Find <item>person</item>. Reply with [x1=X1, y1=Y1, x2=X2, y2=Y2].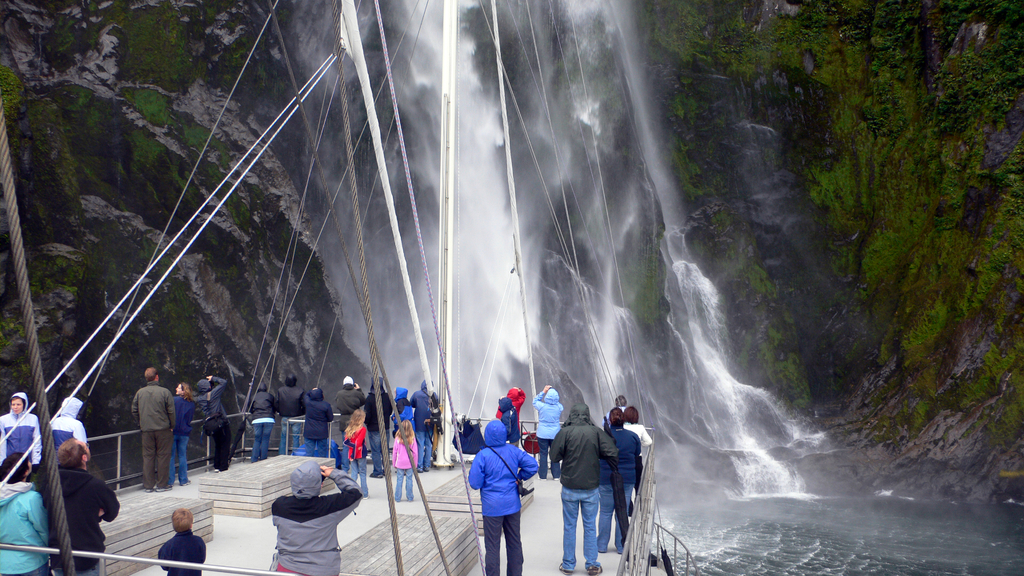
[x1=531, y1=381, x2=561, y2=482].
